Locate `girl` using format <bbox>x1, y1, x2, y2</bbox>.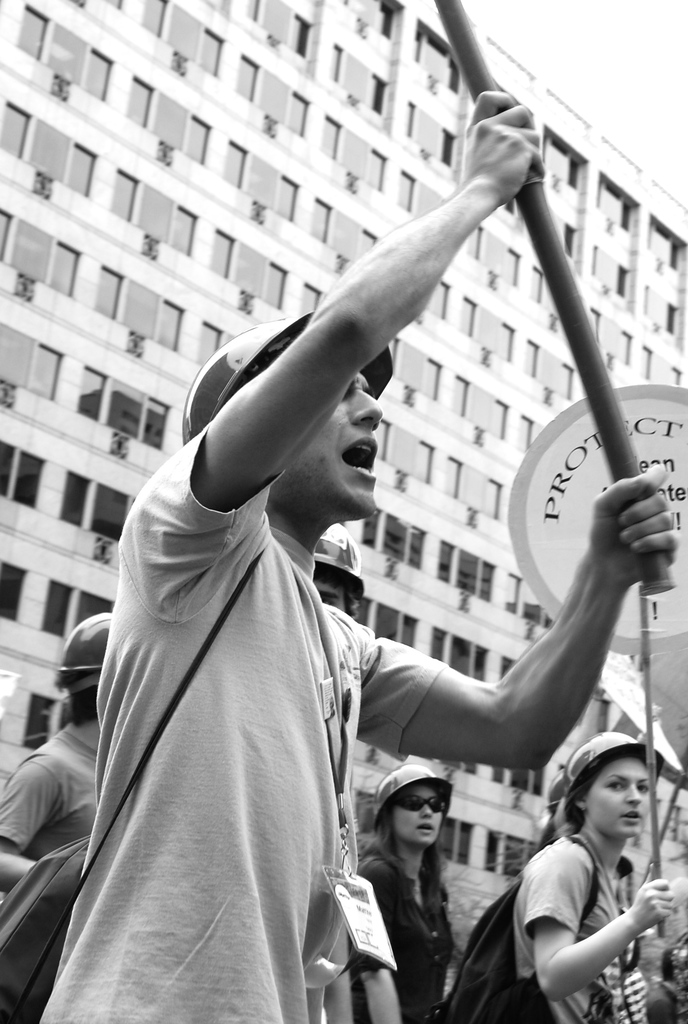
<bbox>351, 755, 461, 1023</bbox>.
